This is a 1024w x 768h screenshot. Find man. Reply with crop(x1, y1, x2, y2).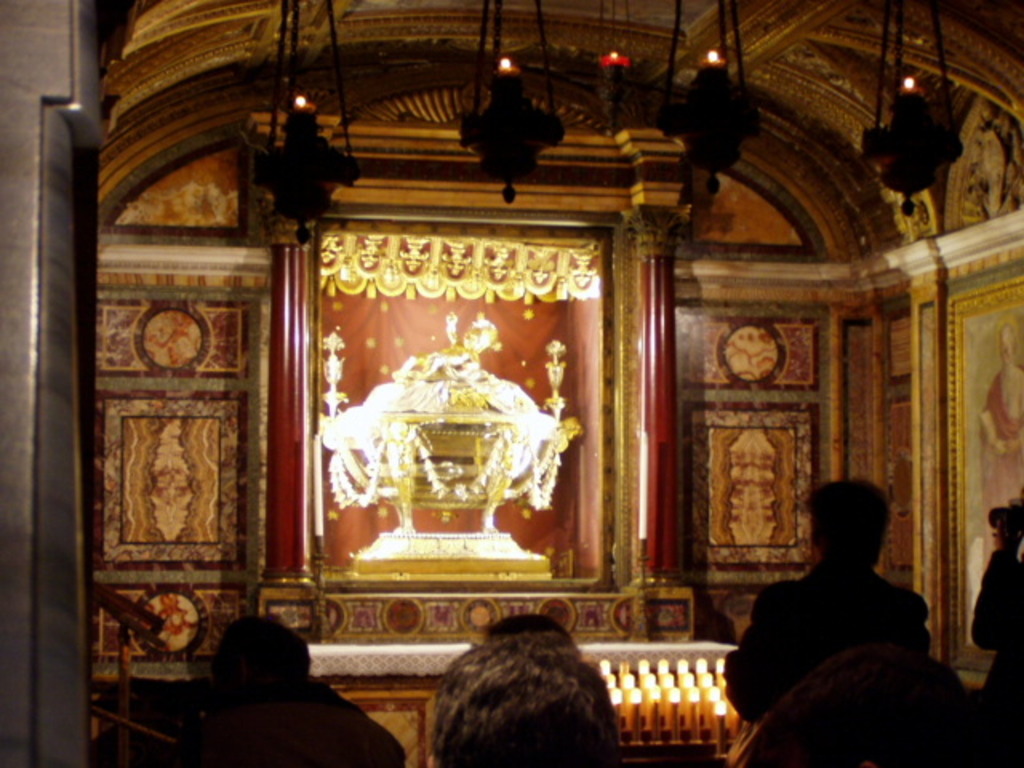
crop(424, 632, 621, 766).
